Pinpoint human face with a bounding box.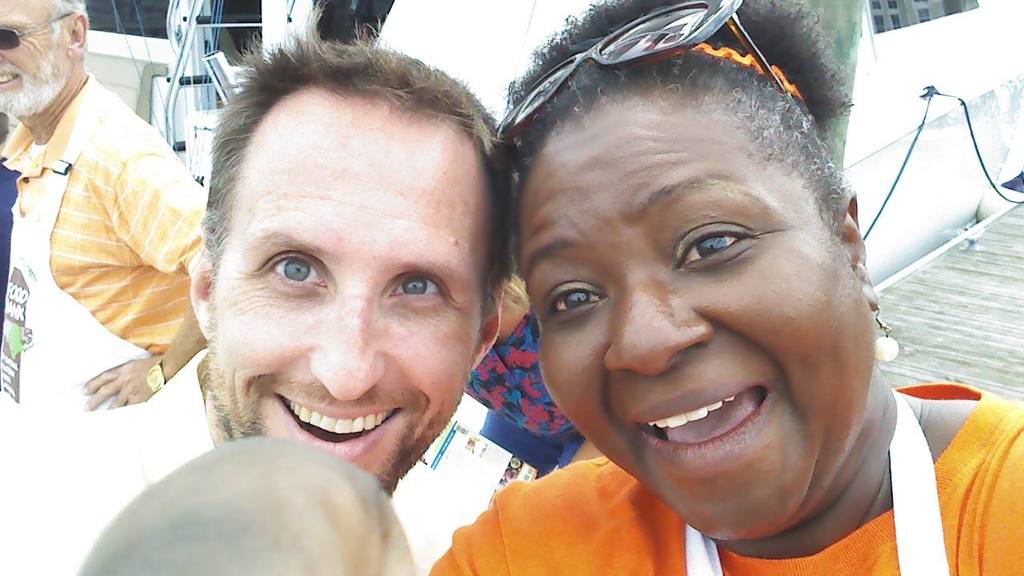
BBox(206, 130, 474, 498).
